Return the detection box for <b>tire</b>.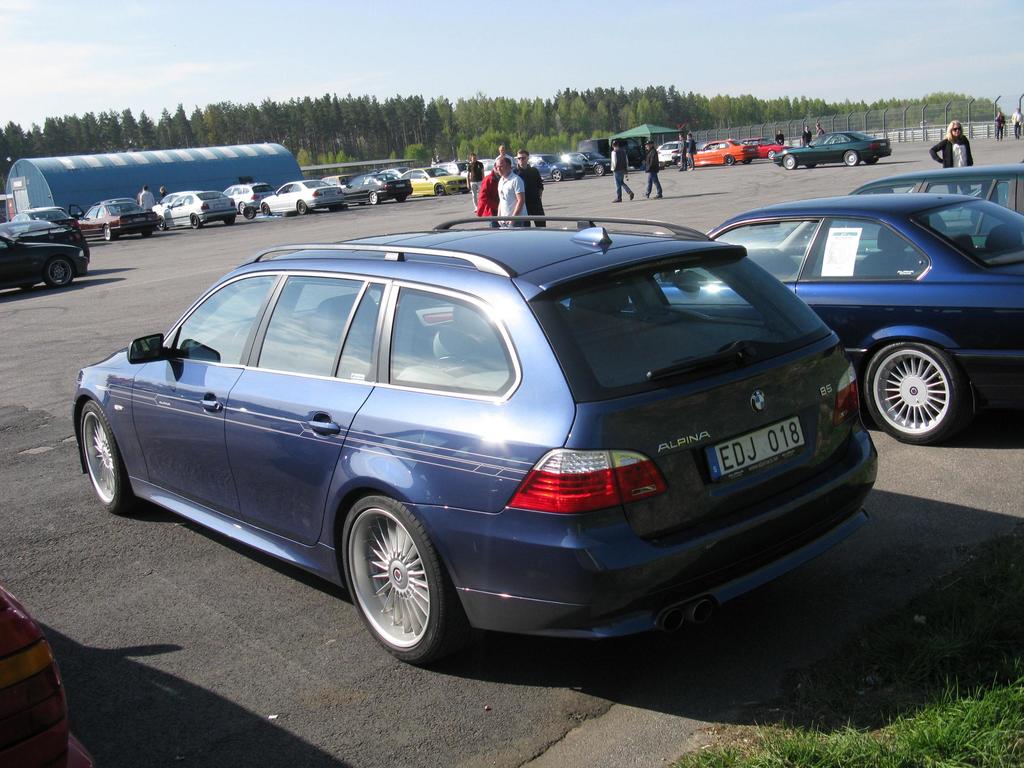
locate(298, 199, 309, 215).
